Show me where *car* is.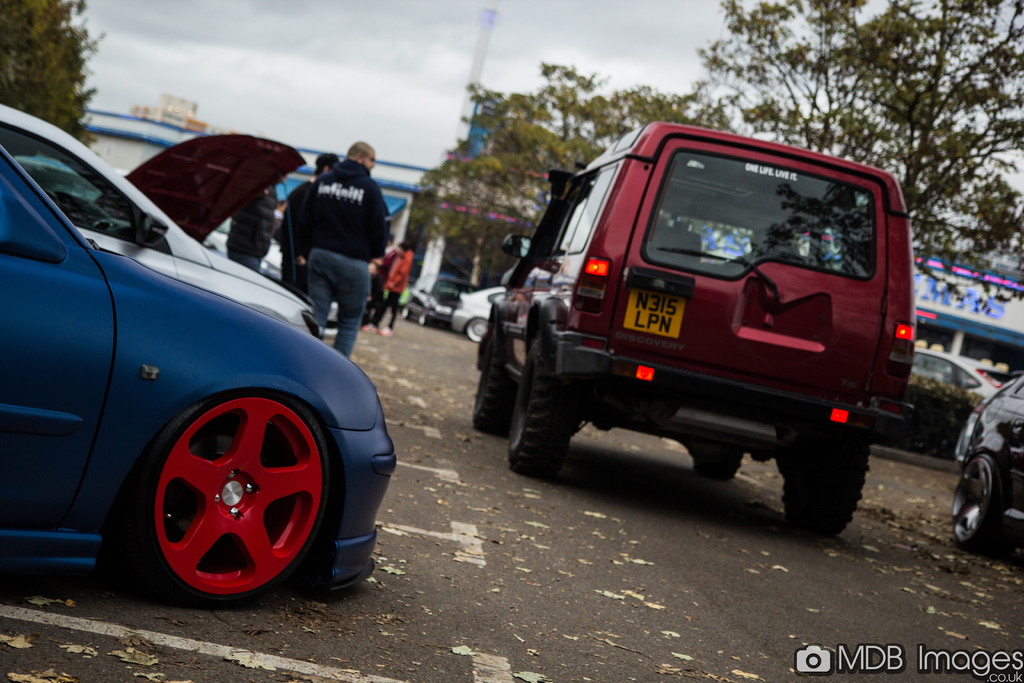
*car* is at bbox(906, 343, 1012, 400).
